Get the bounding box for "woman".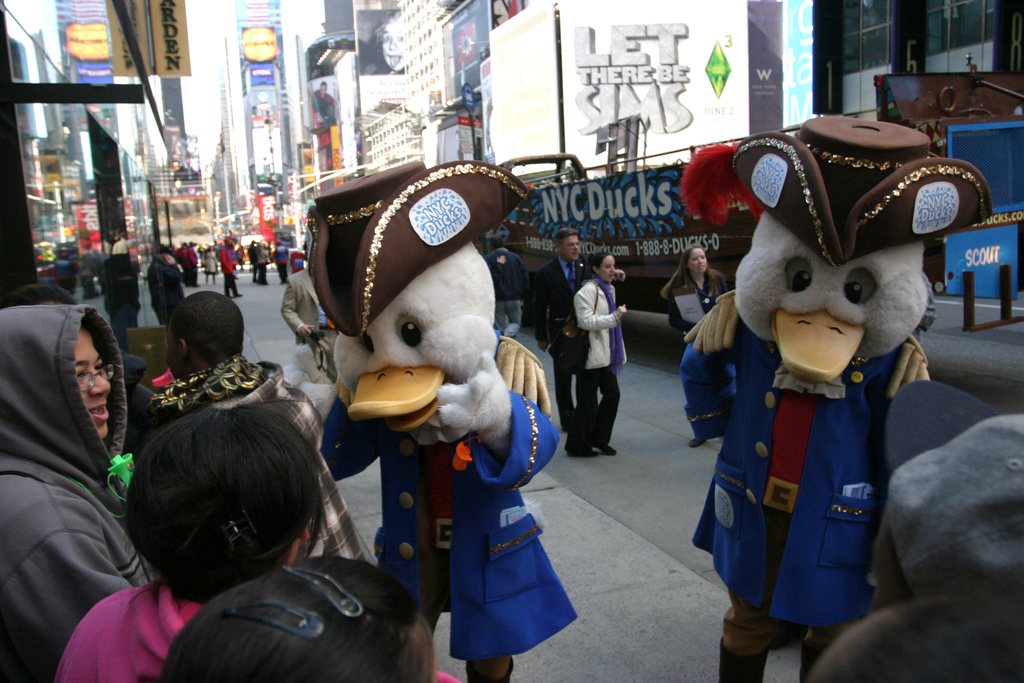
(569, 247, 632, 462).
